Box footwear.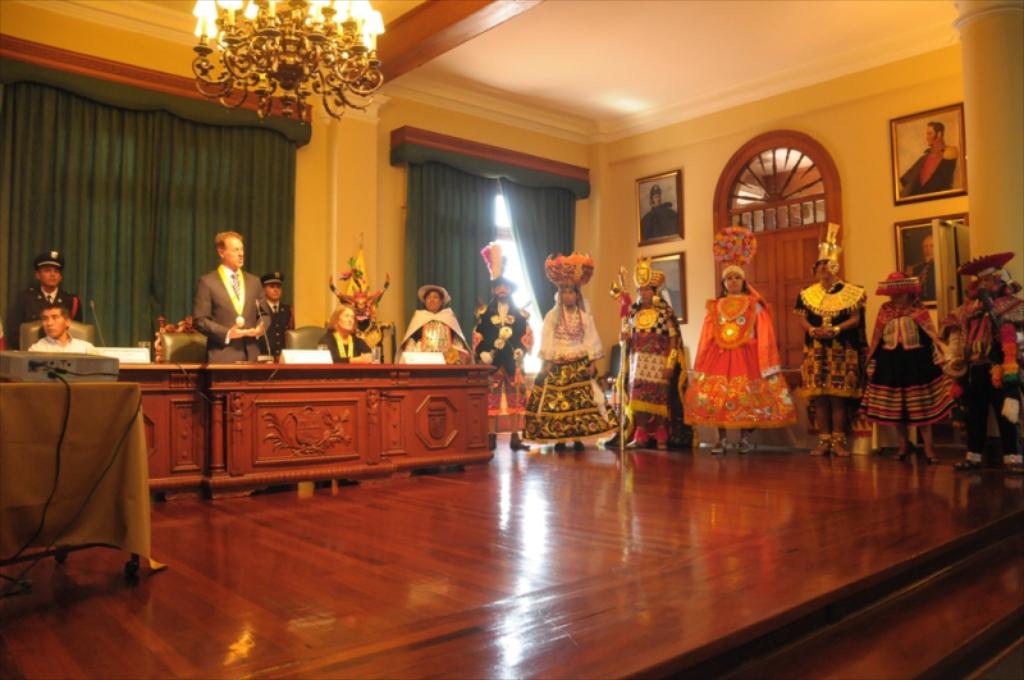
(653, 420, 673, 448).
